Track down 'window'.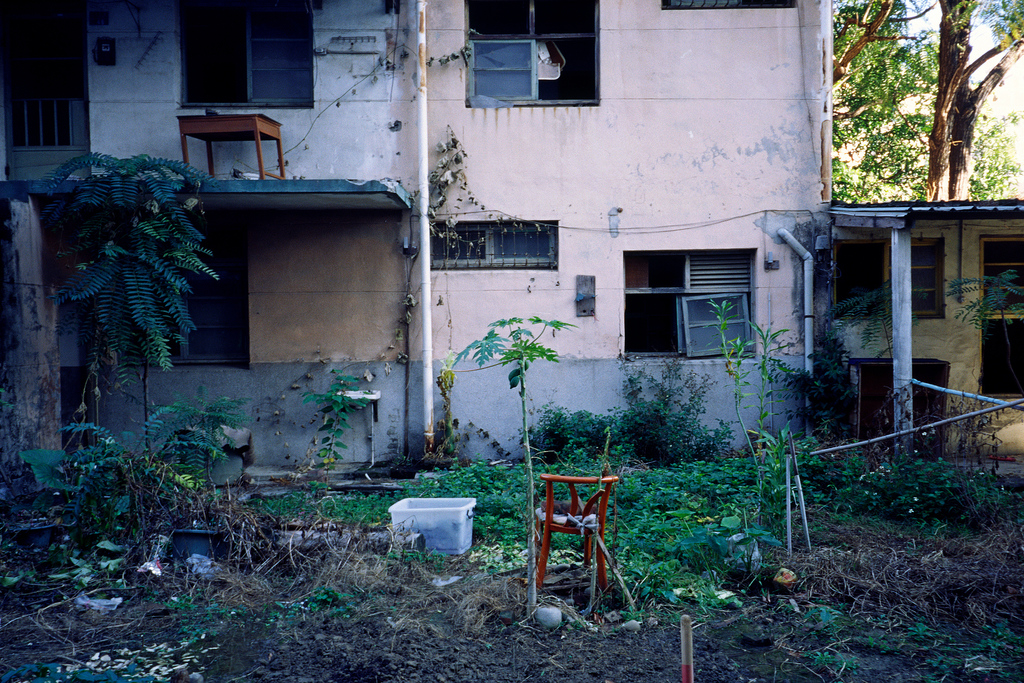
Tracked to BBox(829, 233, 951, 325).
